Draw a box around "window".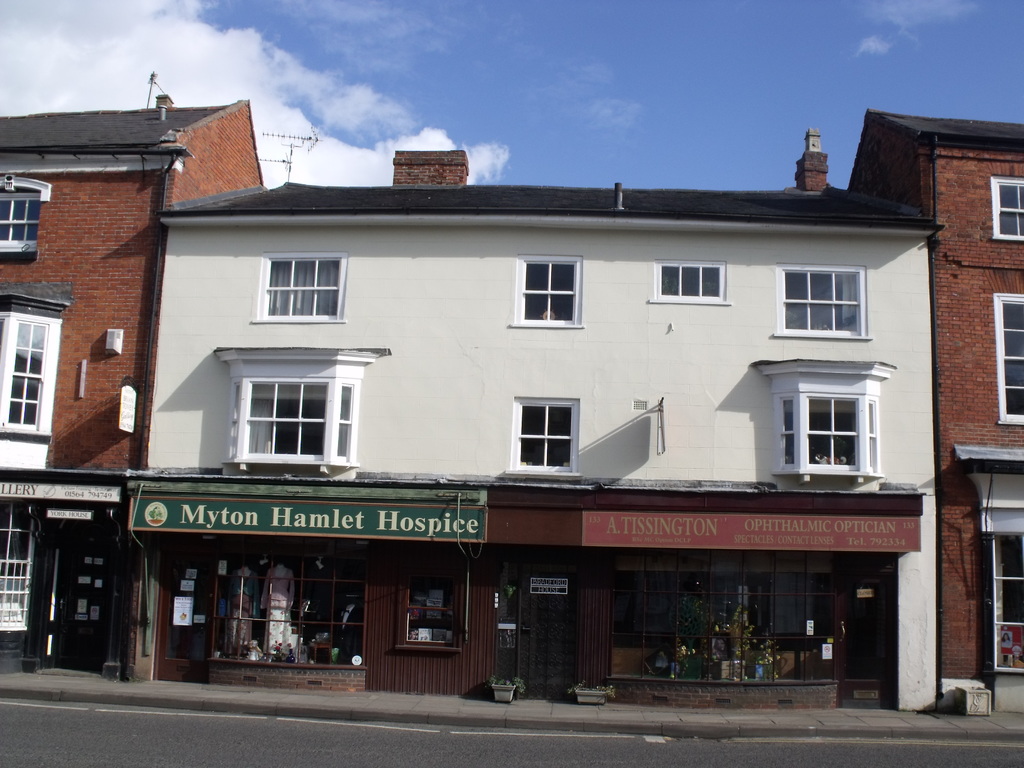
x1=513 y1=254 x2=592 y2=326.
